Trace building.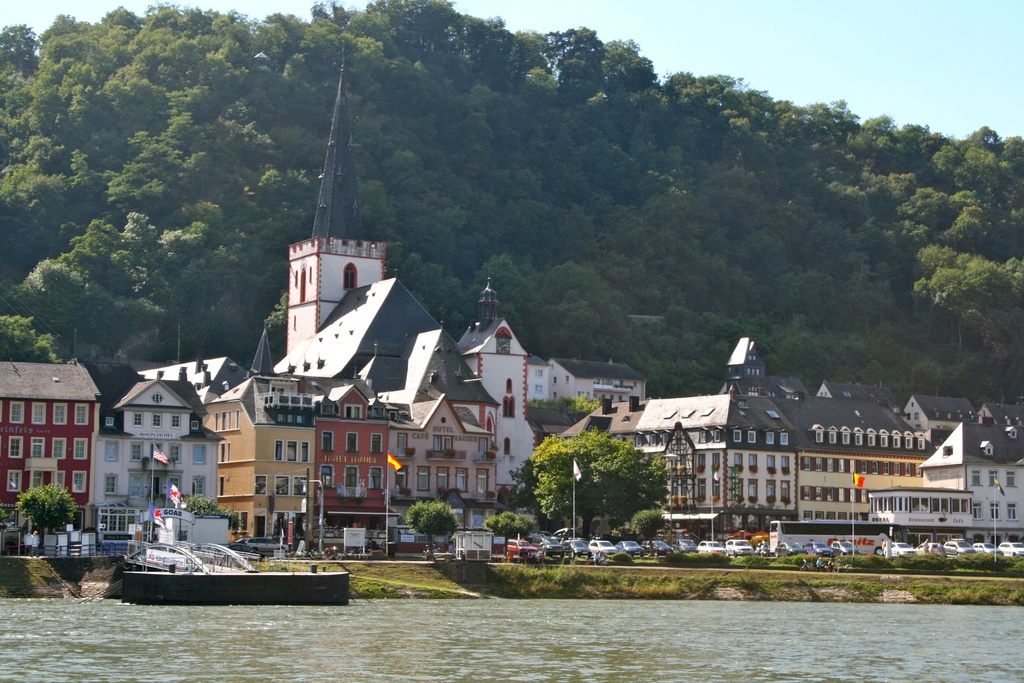
Traced to region(3, 343, 112, 549).
